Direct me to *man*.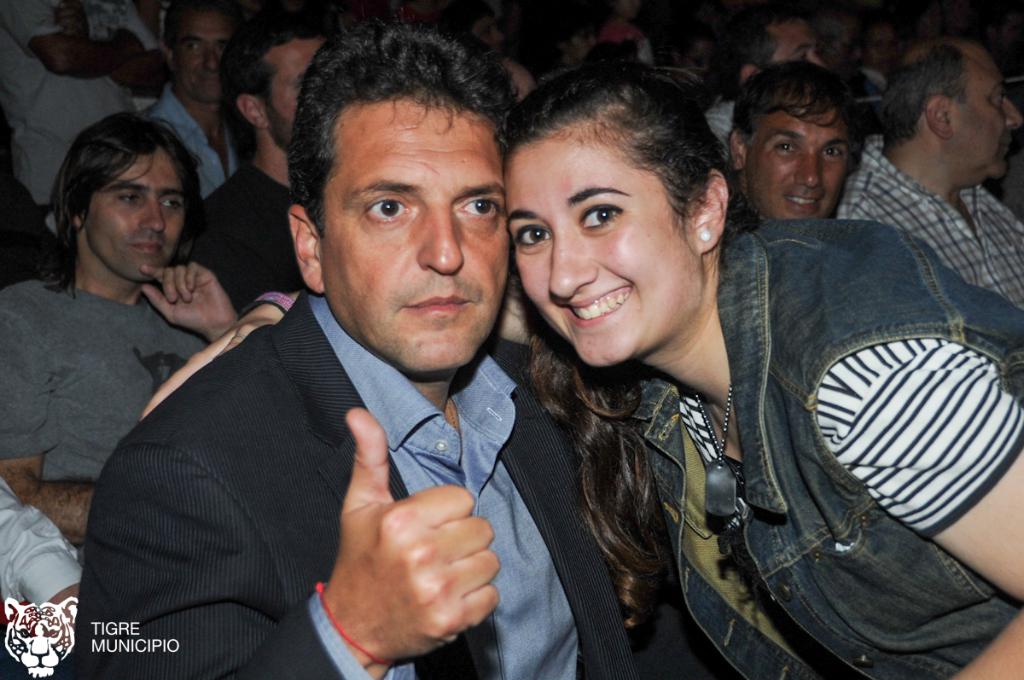
Direction: bbox=[837, 29, 1023, 308].
